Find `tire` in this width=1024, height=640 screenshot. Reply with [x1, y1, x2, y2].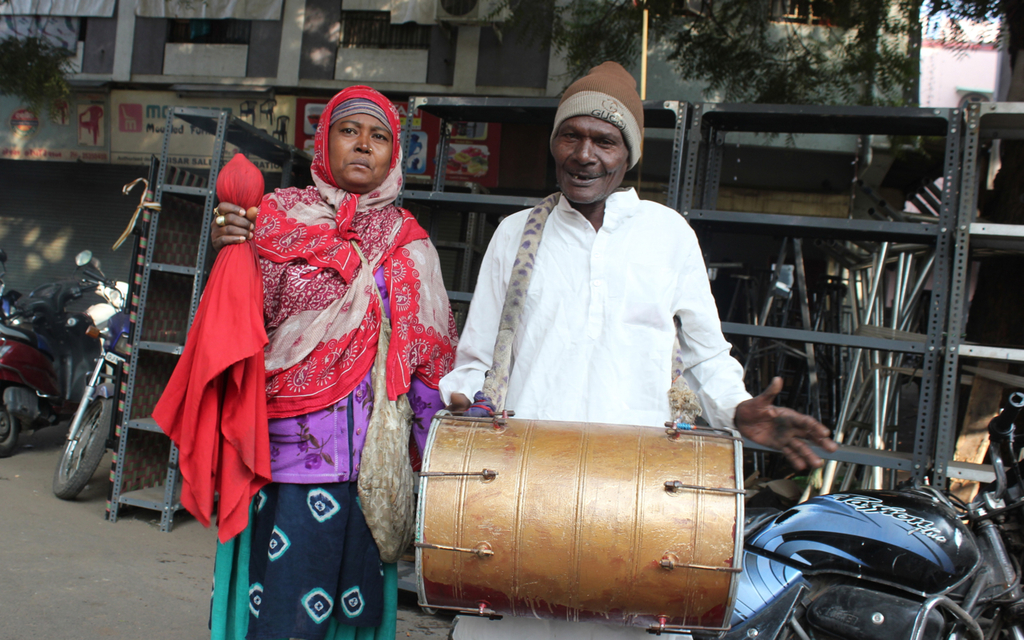
[0, 391, 16, 453].
